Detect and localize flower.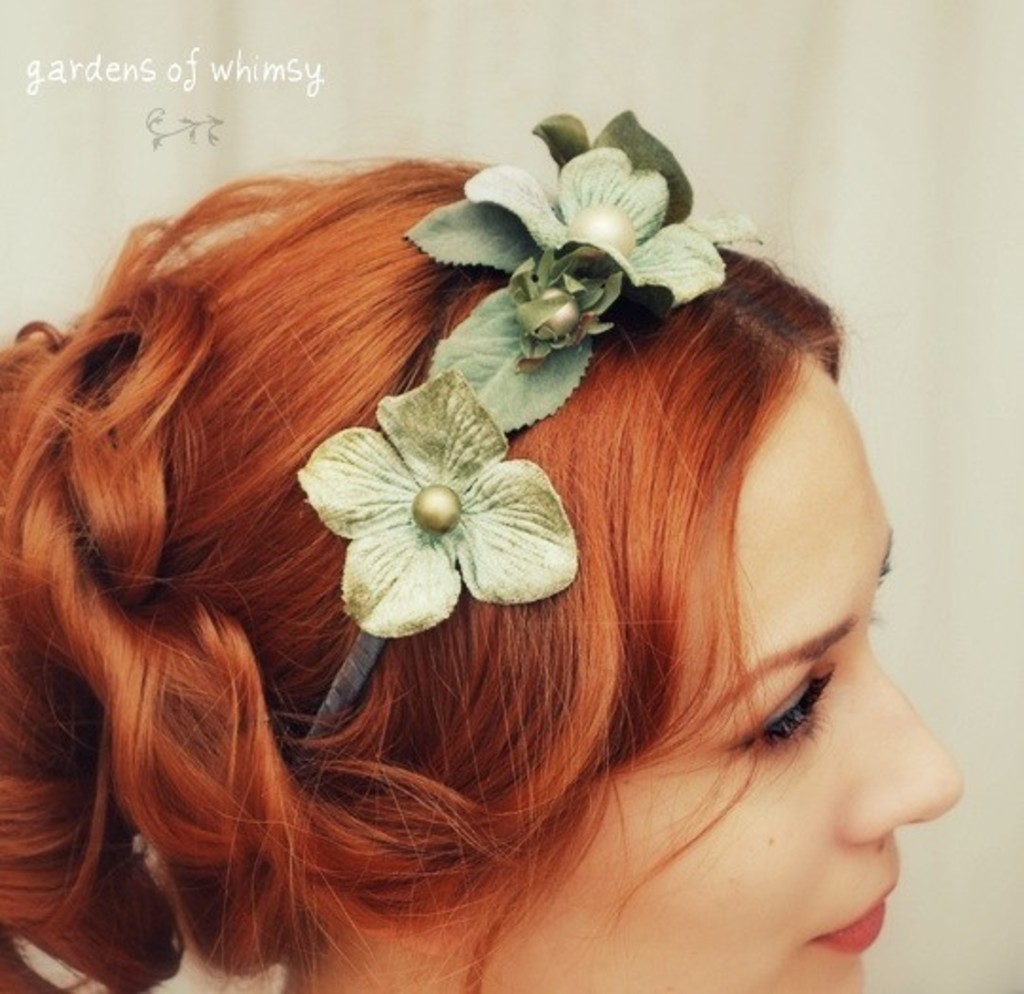
Localized at bbox(290, 364, 578, 643).
